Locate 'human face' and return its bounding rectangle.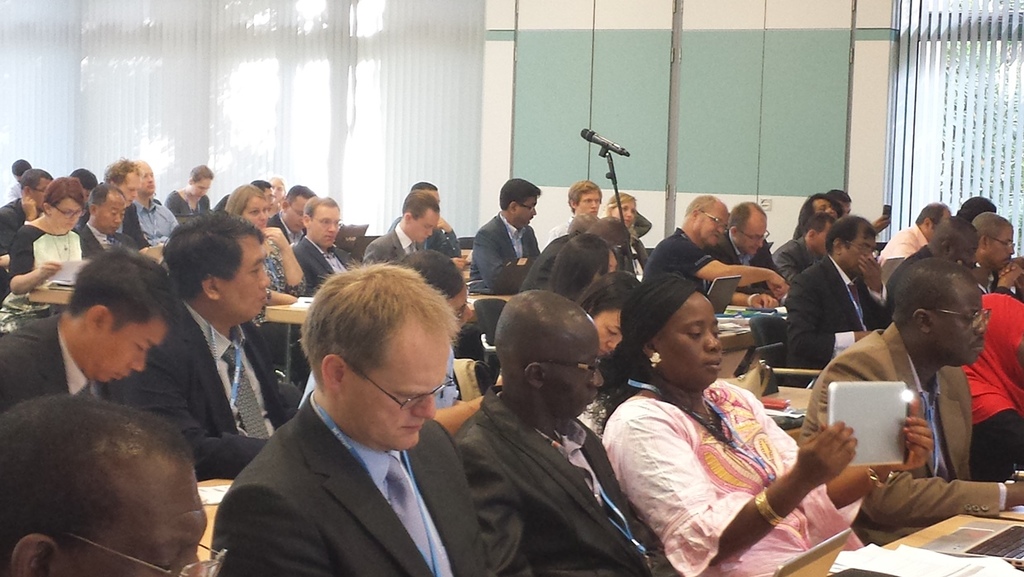
Rect(549, 315, 607, 414).
